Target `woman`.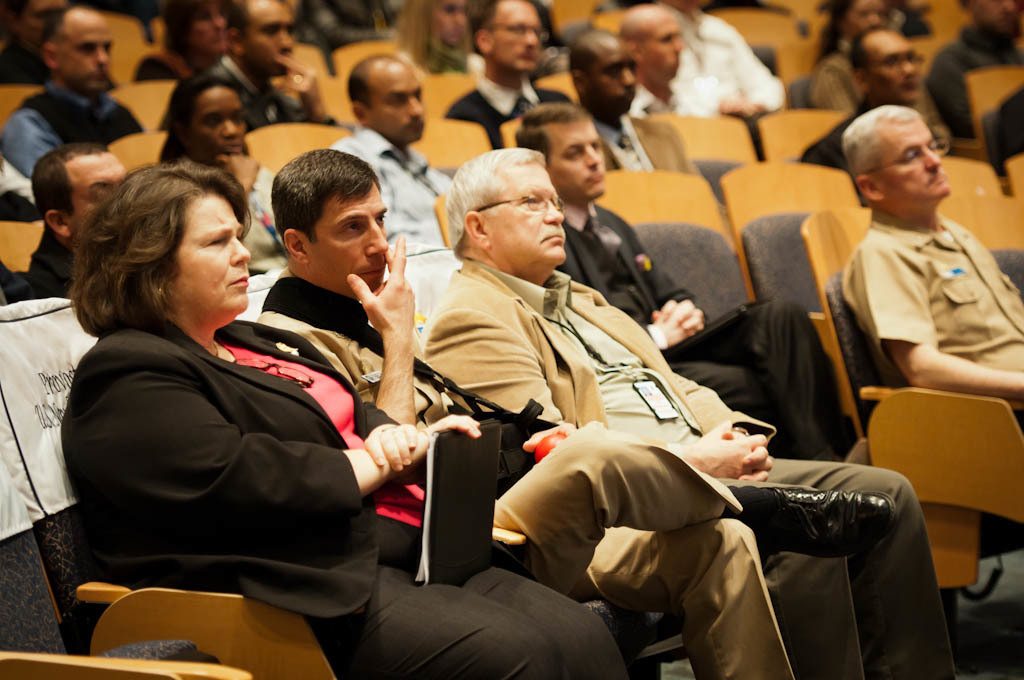
Target region: x1=144, y1=64, x2=284, y2=254.
